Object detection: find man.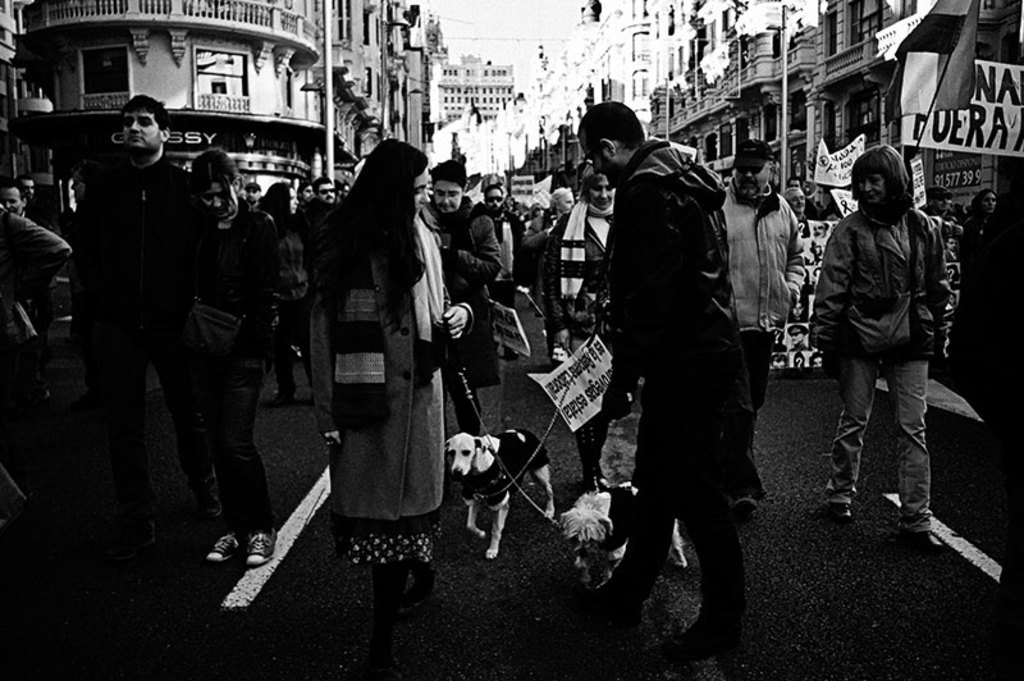
923:184:951:216.
